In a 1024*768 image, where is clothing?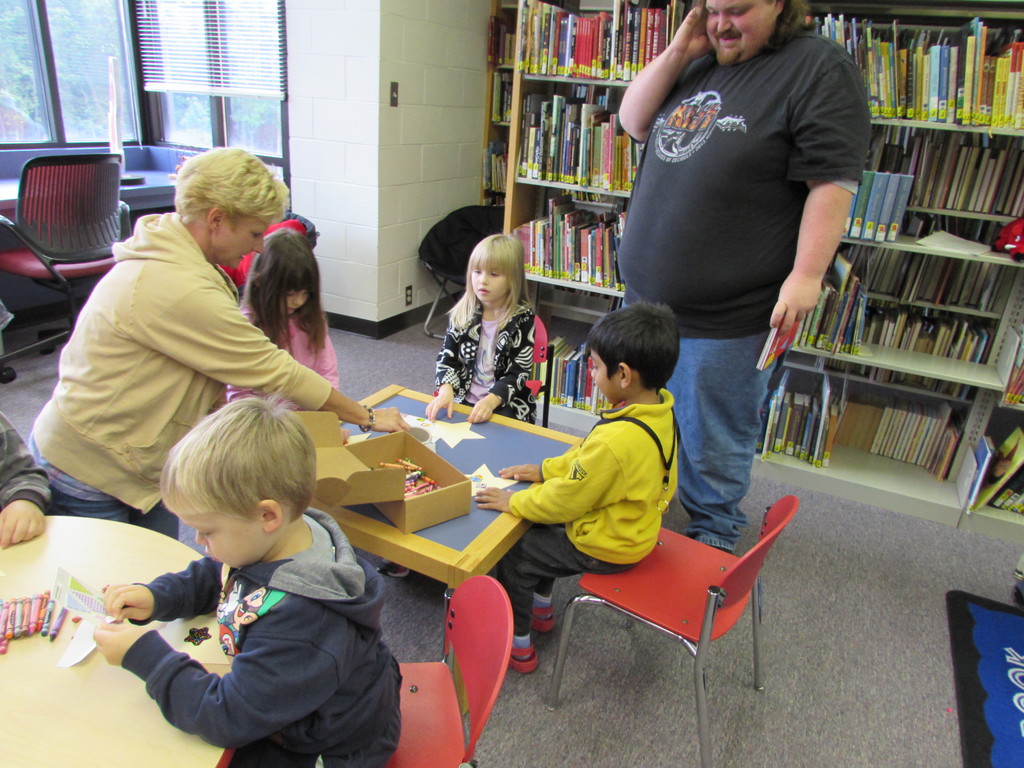
rect(495, 392, 683, 639).
